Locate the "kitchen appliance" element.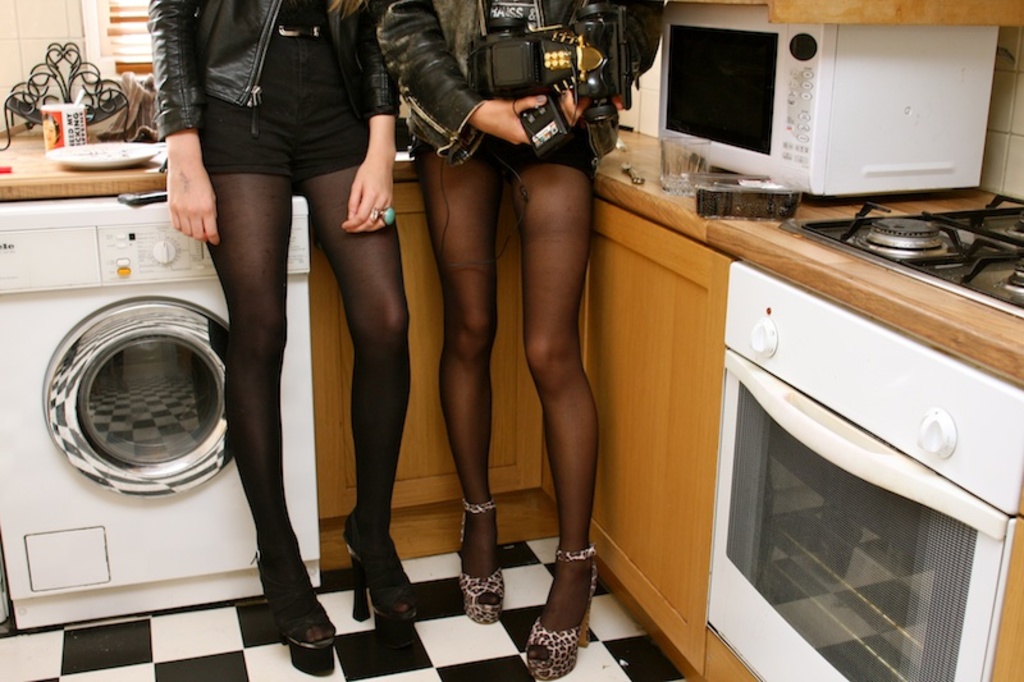
Element bbox: <bbox>696, 183, 790, 218</bbox>.
